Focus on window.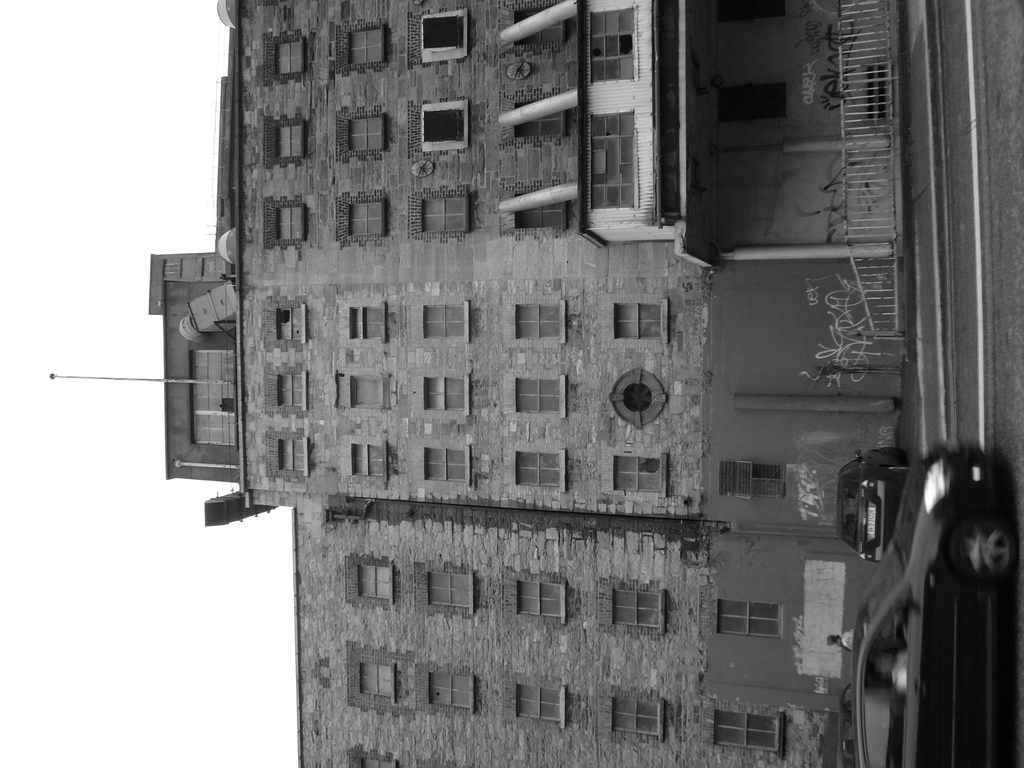
Focused at box=[280, 438, 305, 474].
